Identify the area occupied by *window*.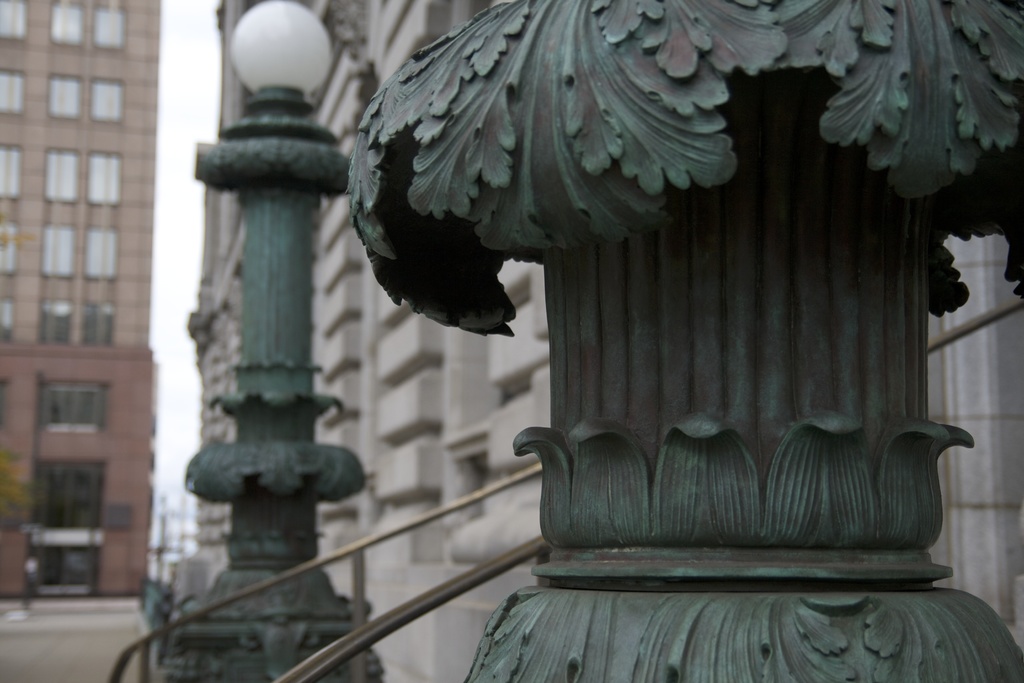
Area: {"left": 0, "top": 297, "right": 12, "bottom": 352}.
